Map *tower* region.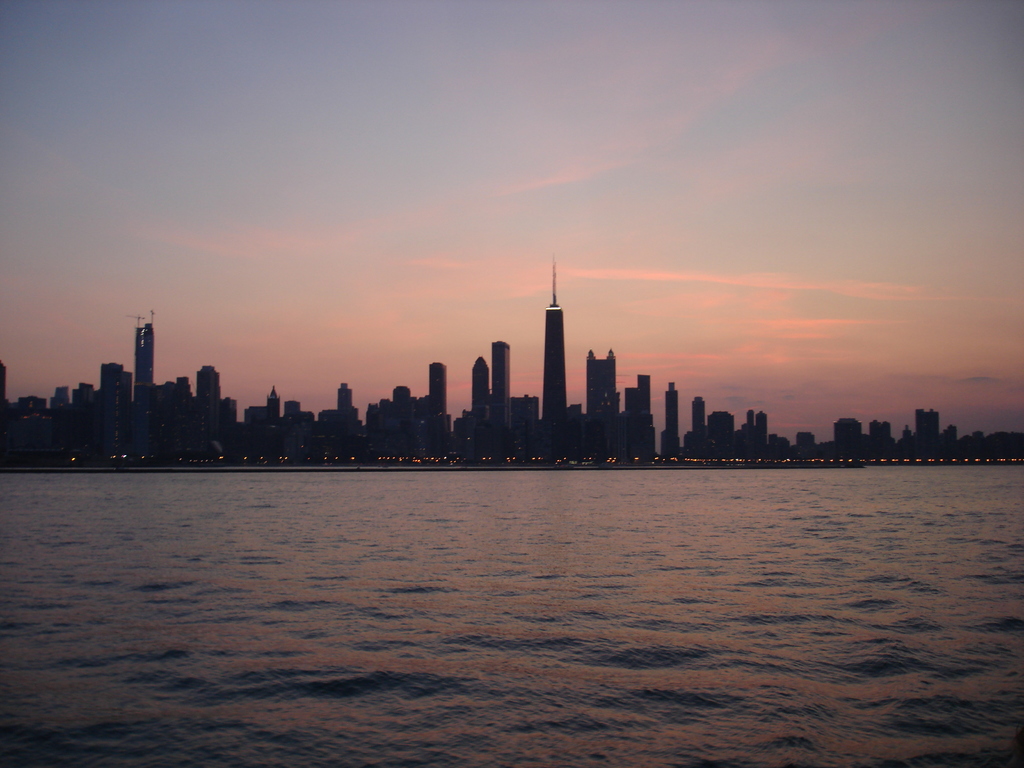
Mapped to (left=153, top=368, right=198, bottom=462).
